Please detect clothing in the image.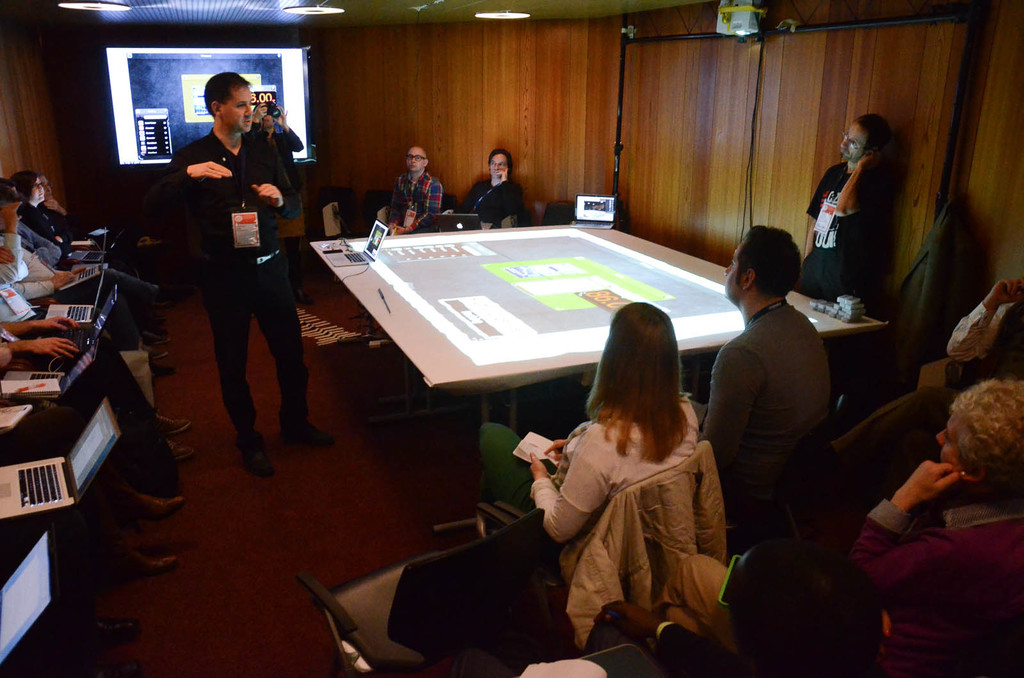
[x1=940, y1=301, x2=1016, y2=358].
